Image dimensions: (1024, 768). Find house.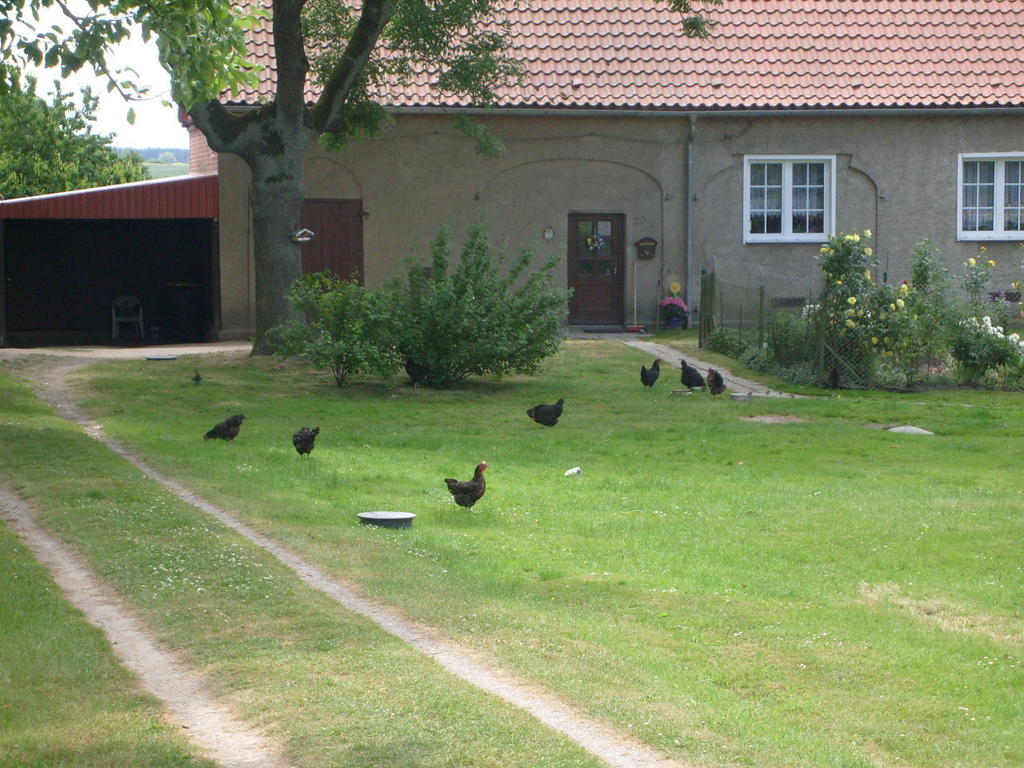
<region>174, 0, 1023, 335</region>.
